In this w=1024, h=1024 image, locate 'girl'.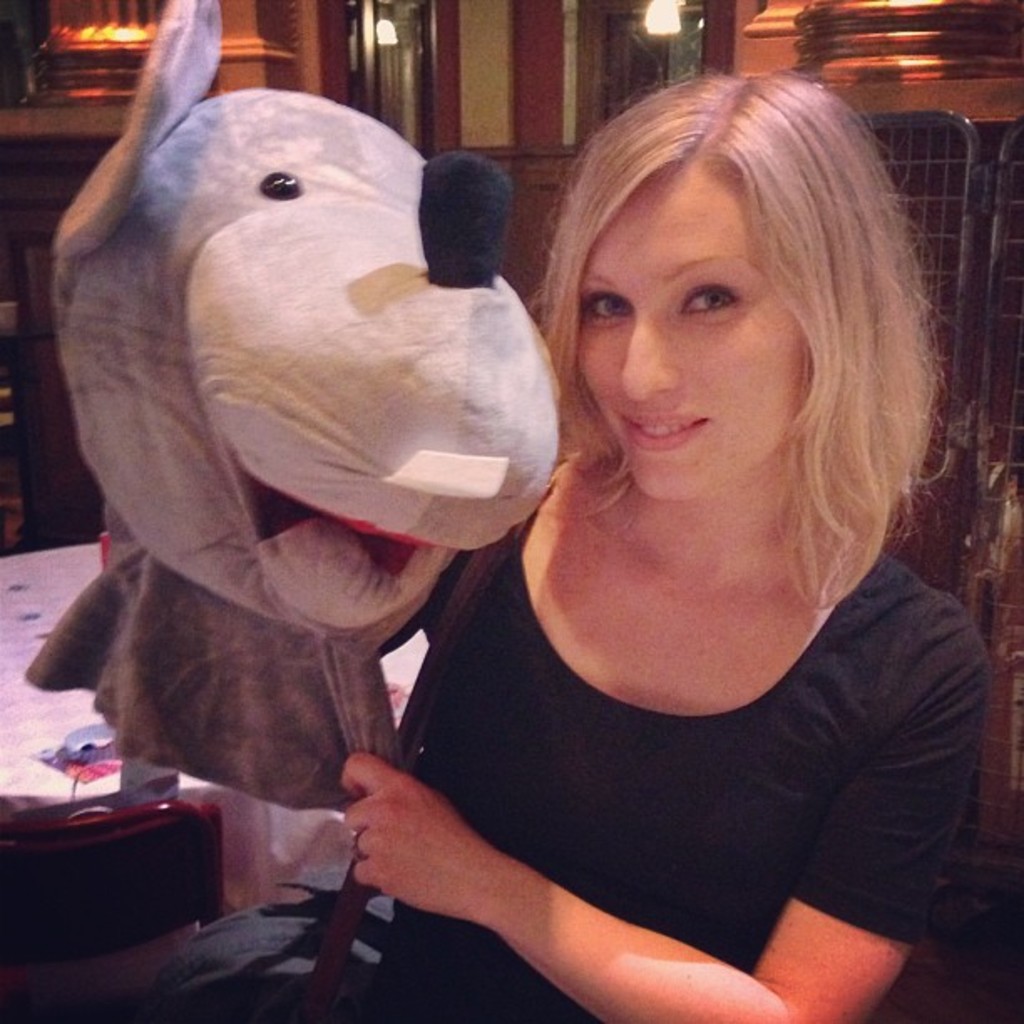
Bounding box: <bbox>341, 67, 994, 1022</bbox>.
